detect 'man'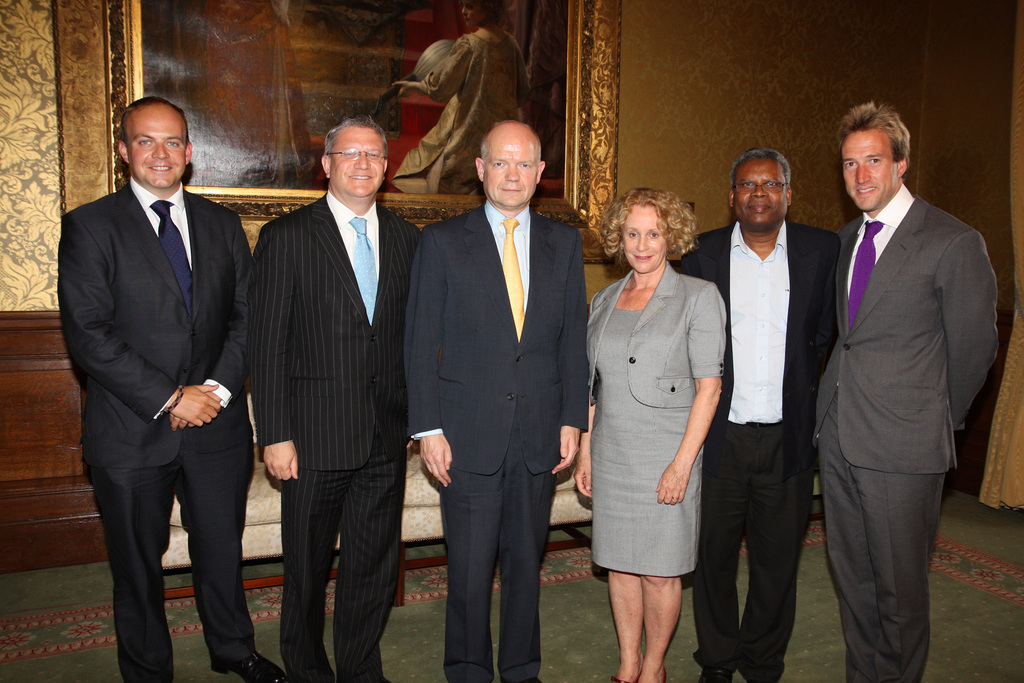
(54, 97, 280, 682)
